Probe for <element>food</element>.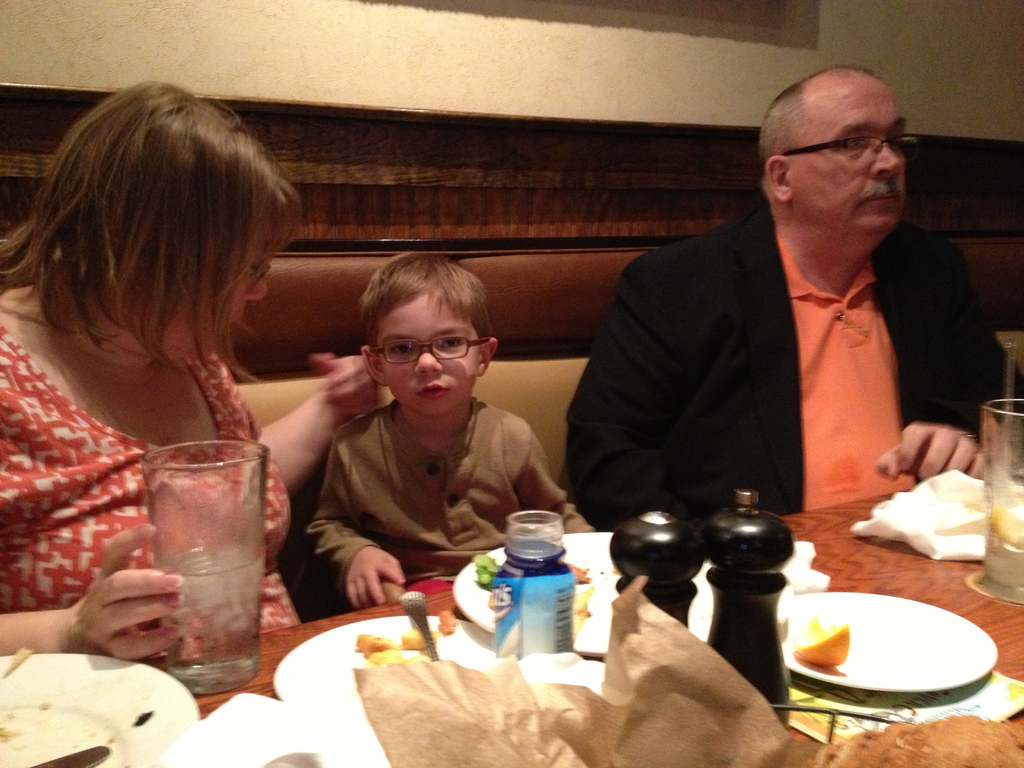
Probe result: 353, 632, 392, 660.
